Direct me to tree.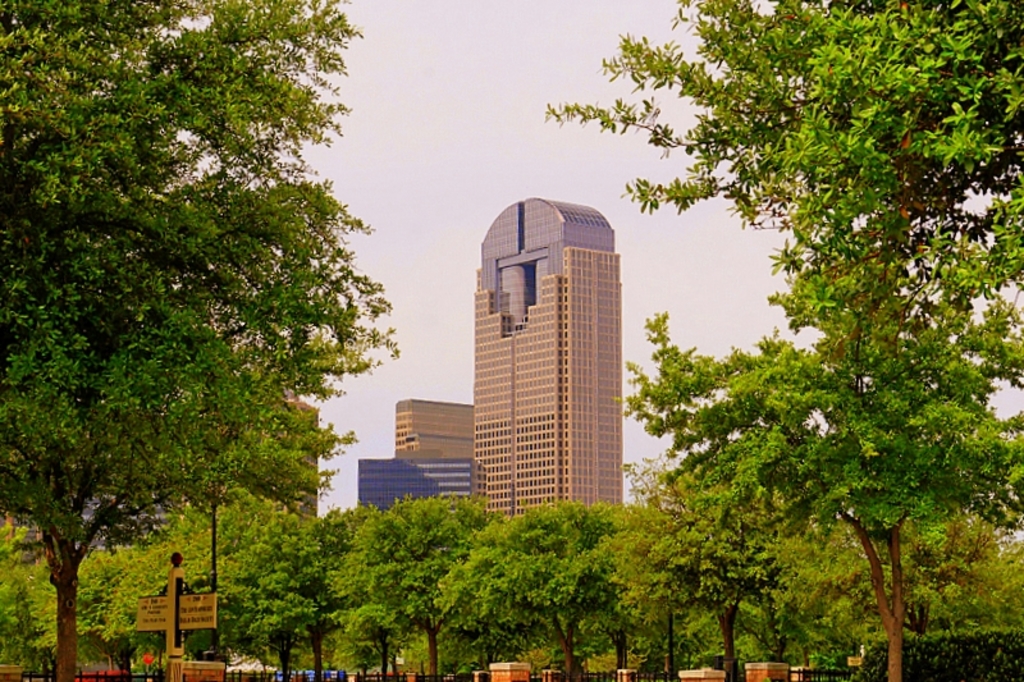
Direction: 424 499 631 681.
